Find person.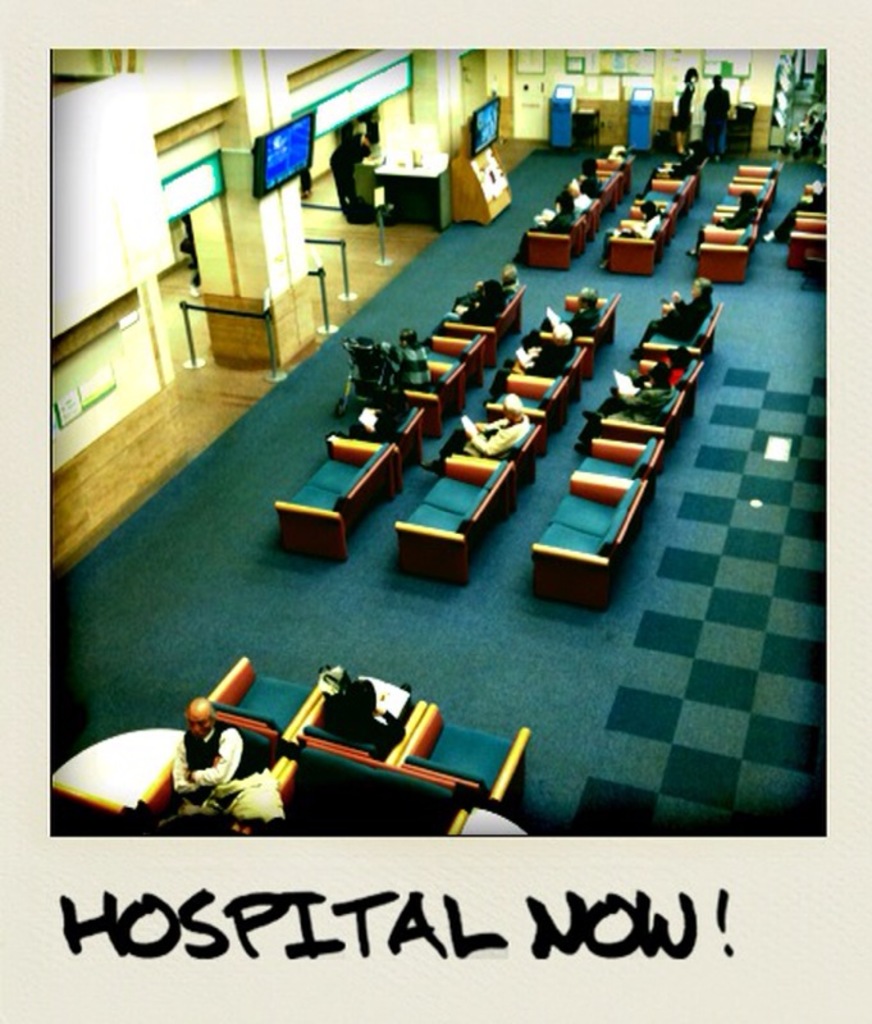
(672,69,693,161).
